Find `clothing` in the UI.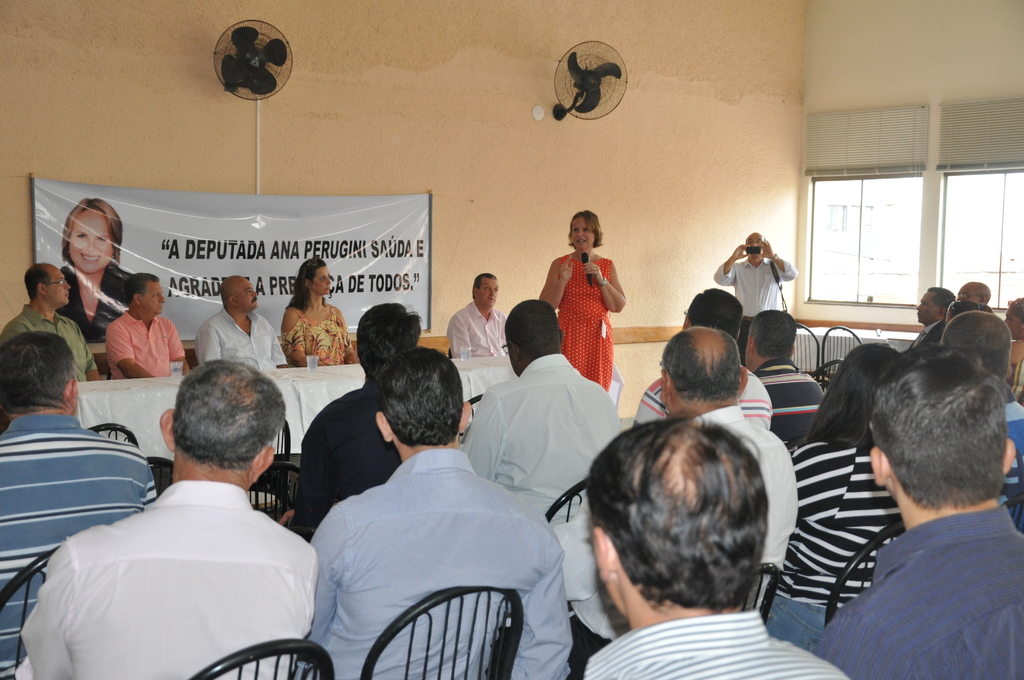
UI element at (left=196, top=310, right=285, bottom=366).
